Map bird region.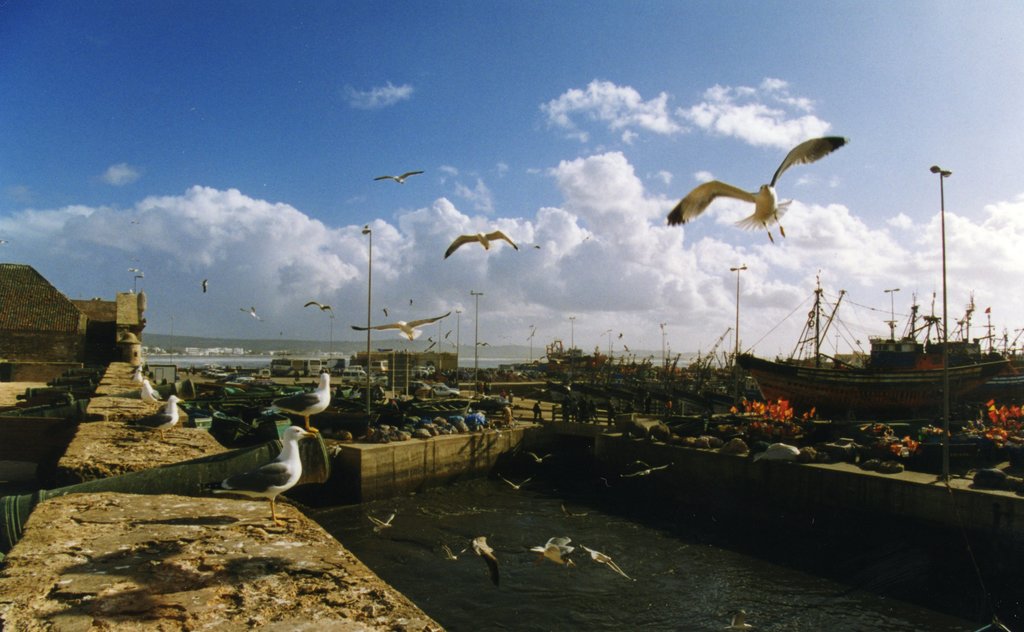
Mapped to [440, 230, 524, 257].
